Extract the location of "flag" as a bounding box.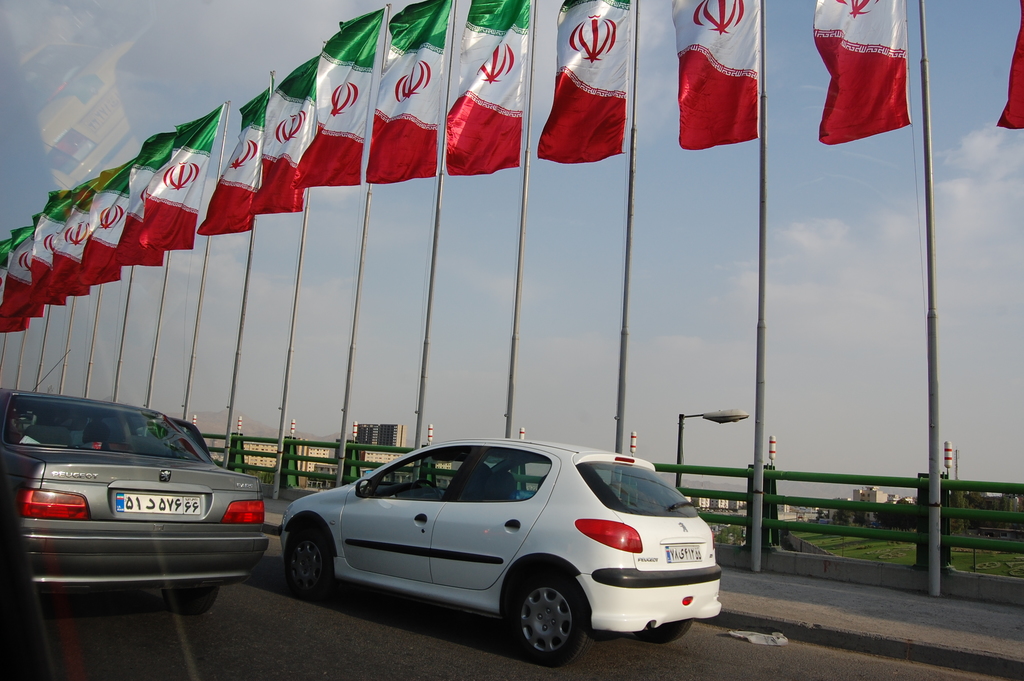
368,2,465,186.
